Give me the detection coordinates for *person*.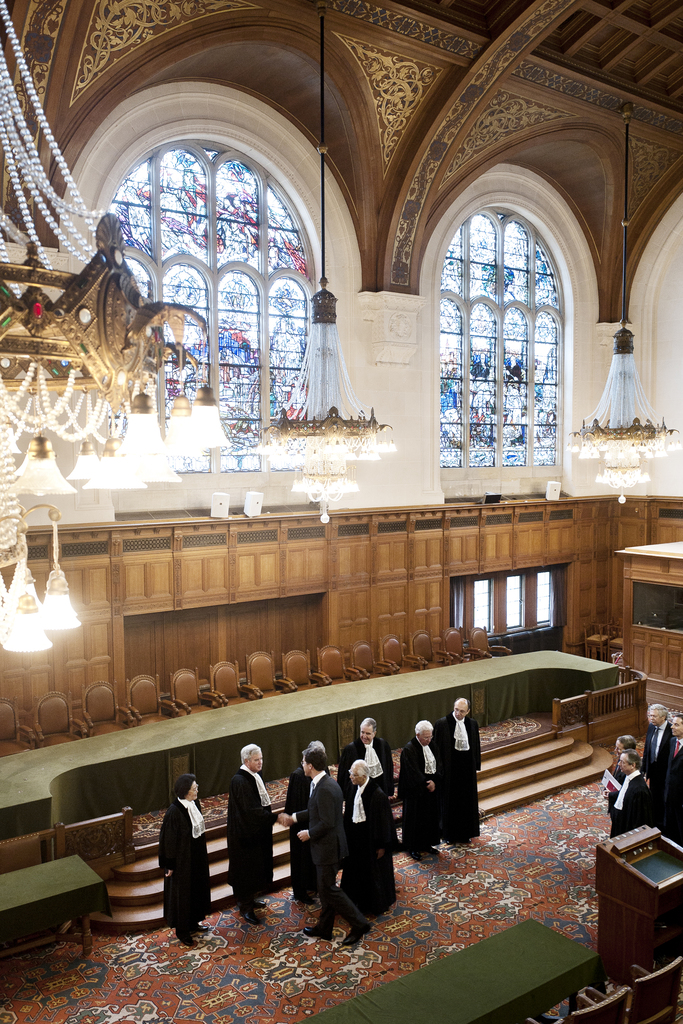
<box>305,741,370,956</box>.
